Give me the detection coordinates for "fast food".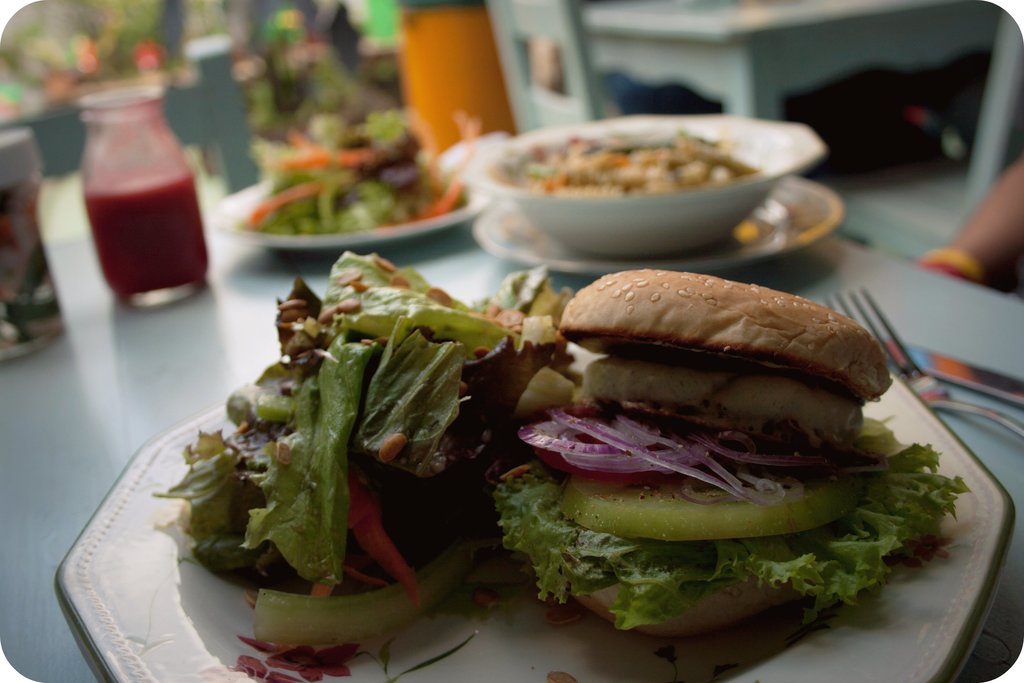
[x1=495, y1=125, x2=760, y2=181].
